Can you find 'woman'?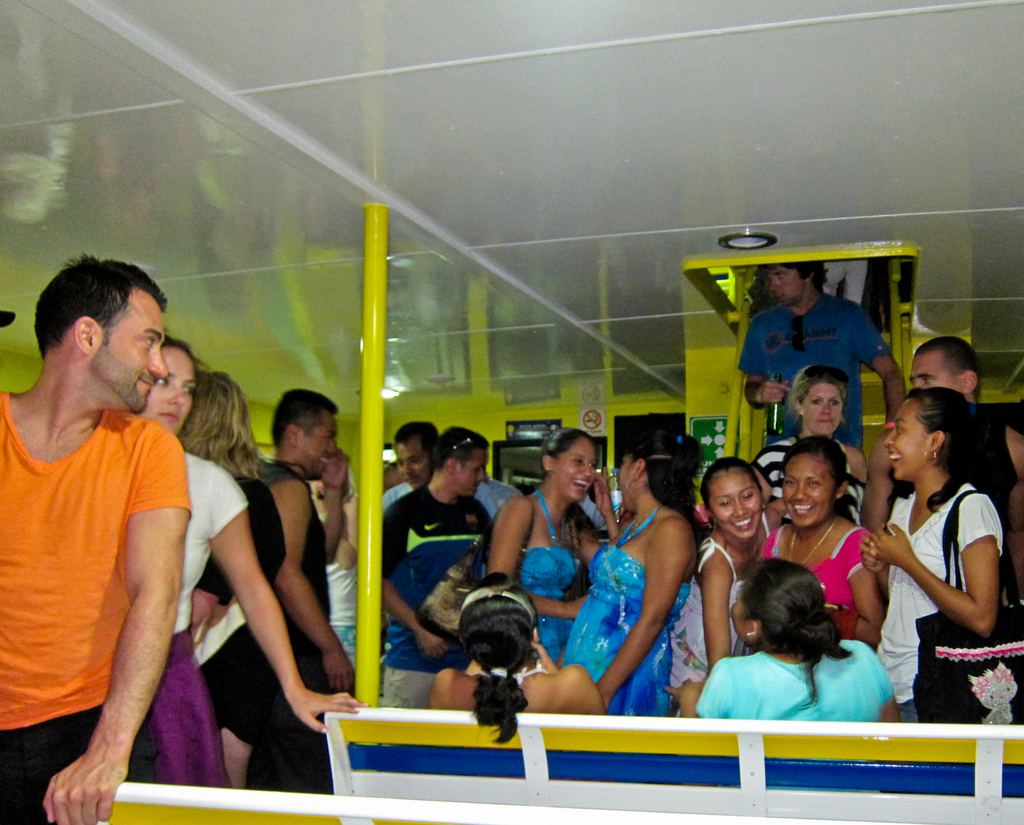
Yes, bounding box: locate(862, 391, 1012, 721).
